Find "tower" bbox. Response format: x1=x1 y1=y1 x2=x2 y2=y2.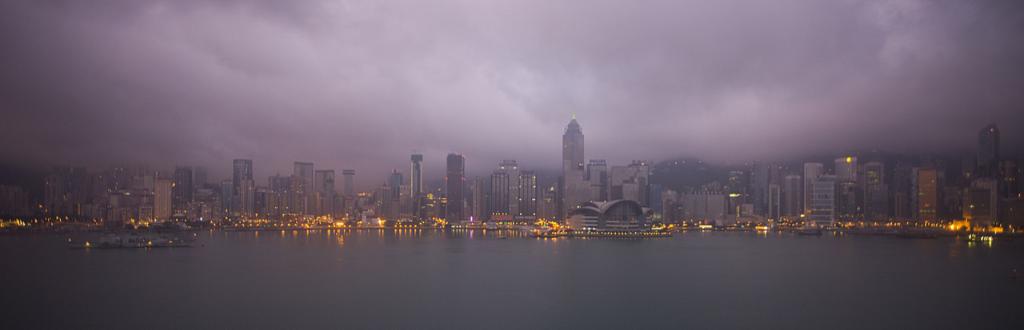
x1=472 y1=178 x2=486 y2=219.
